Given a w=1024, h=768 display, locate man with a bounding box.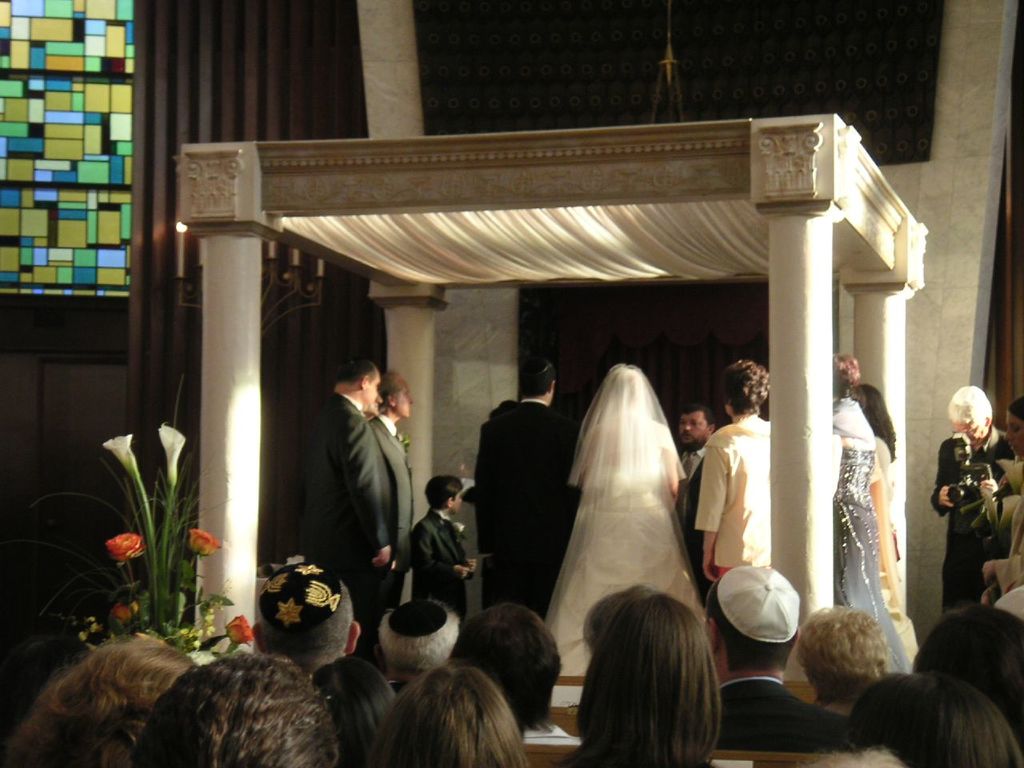
Located: (x1=367, y1=370, x2=415, y2=600).
